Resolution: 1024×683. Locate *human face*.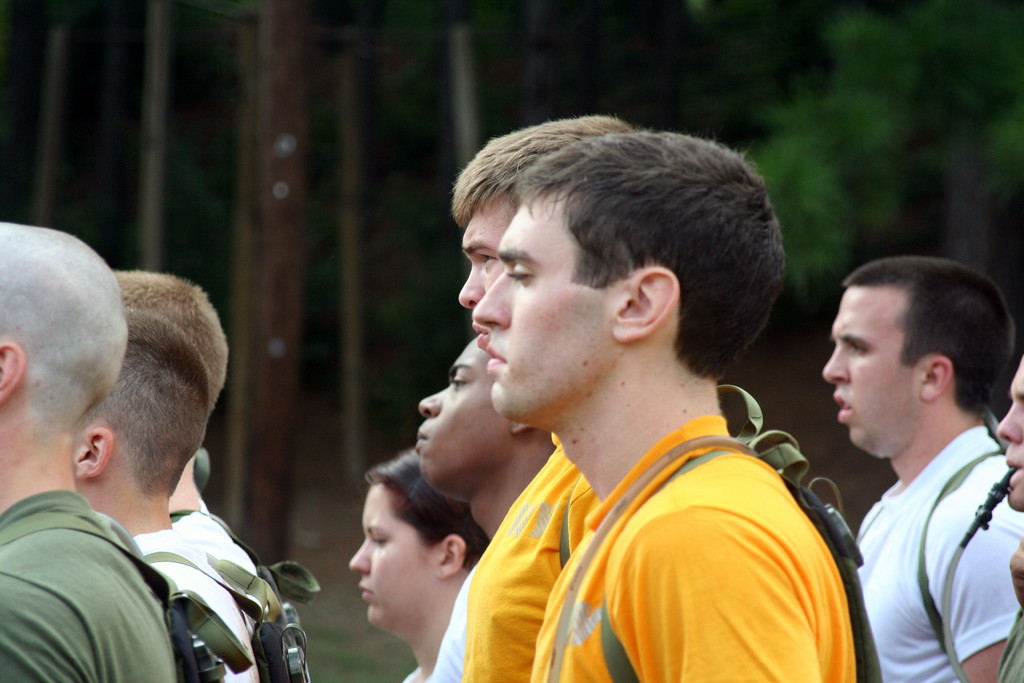
{"left": 457, "top": 196, "right": 518, "bottom": 347}.
